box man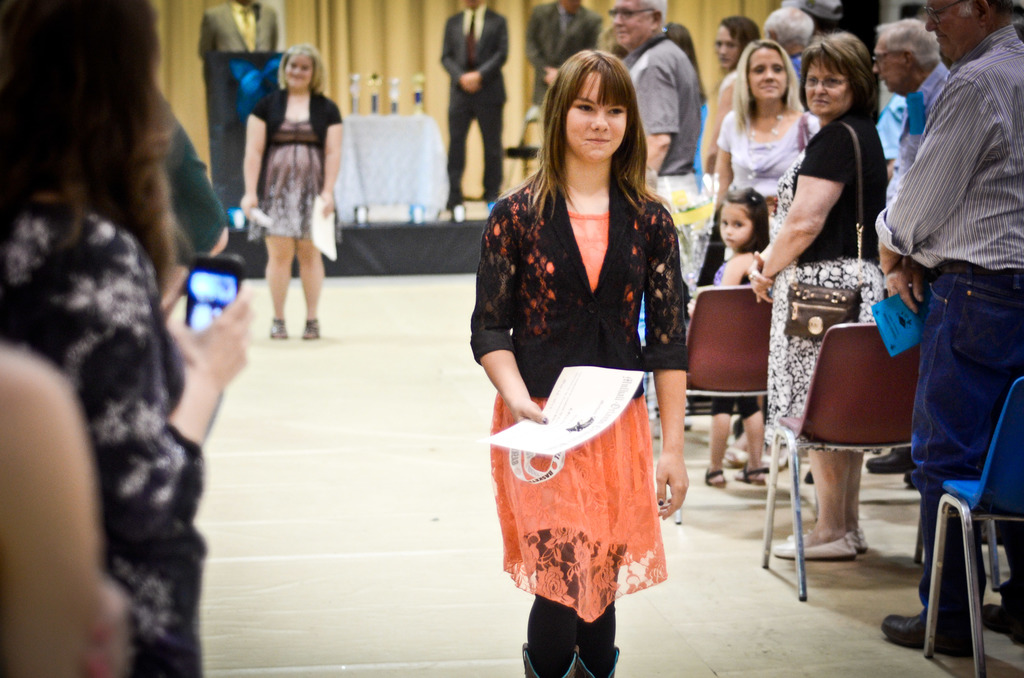
crop(608, 0, 696, 208)
